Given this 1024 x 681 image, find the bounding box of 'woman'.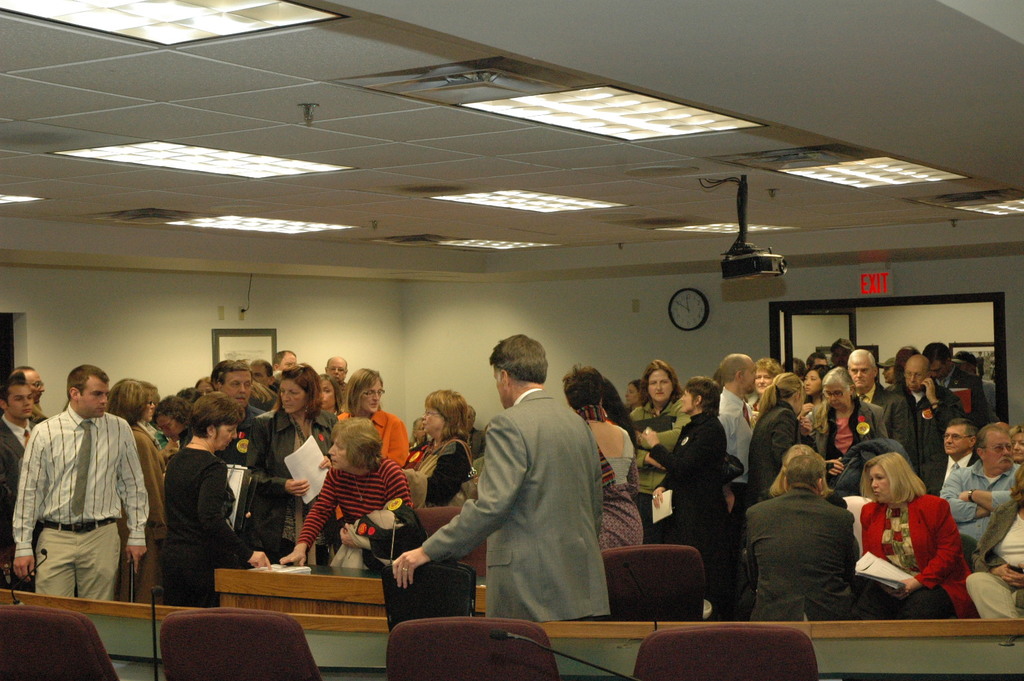
<box>627,357,692,543</box>.
